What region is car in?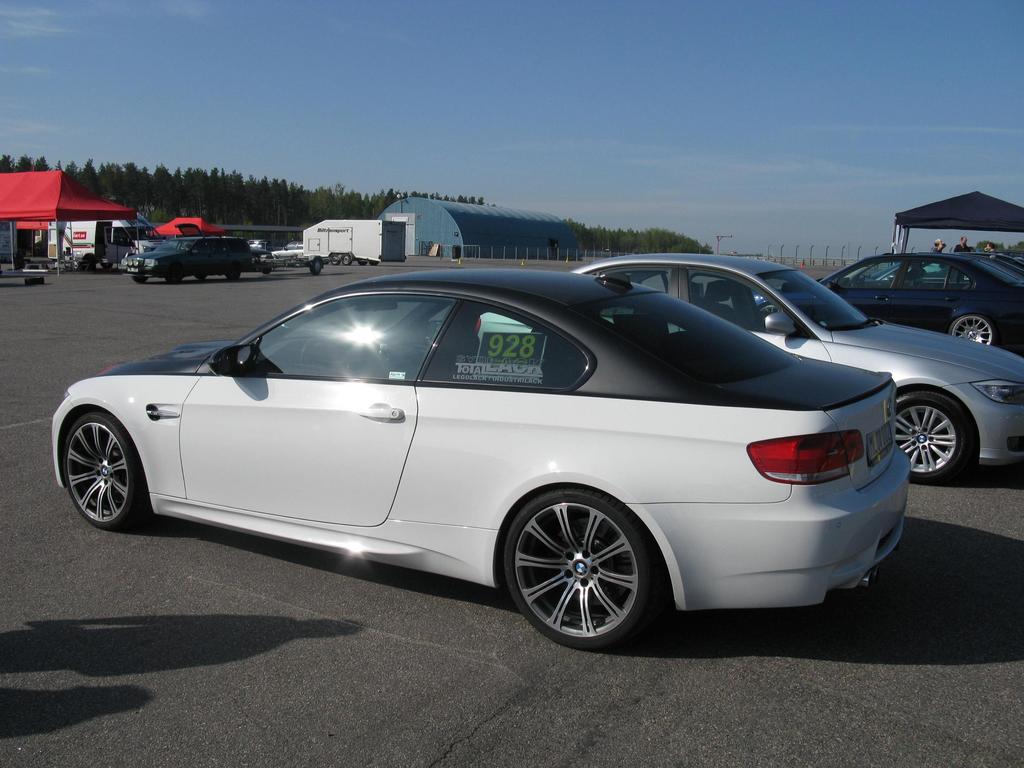
(472,254,1023,484).
